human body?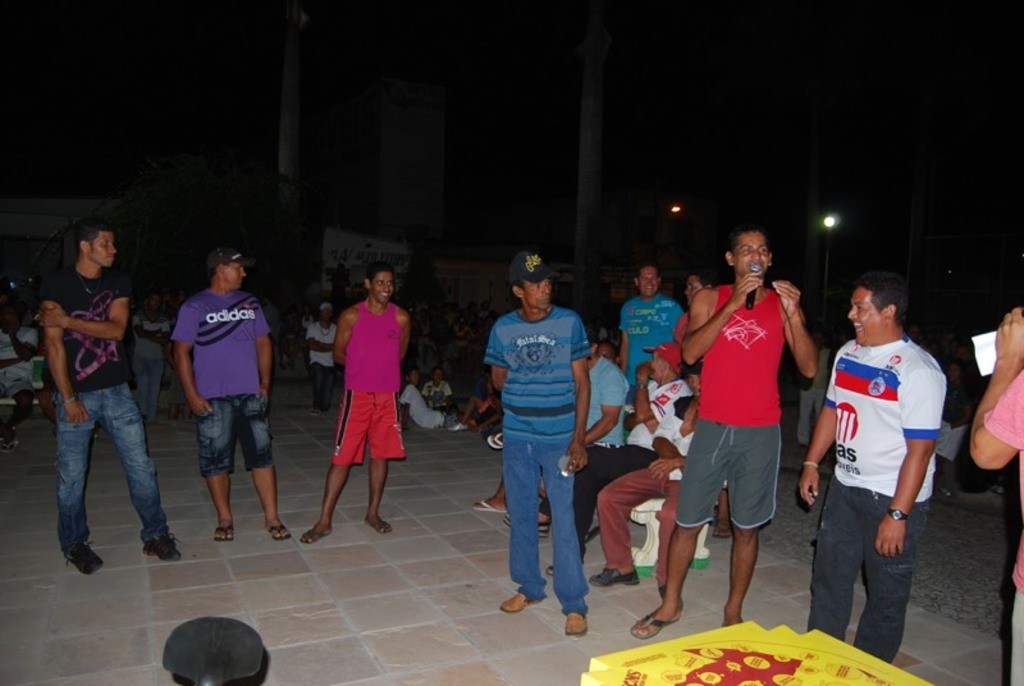
(611, 374, 686, 481)
